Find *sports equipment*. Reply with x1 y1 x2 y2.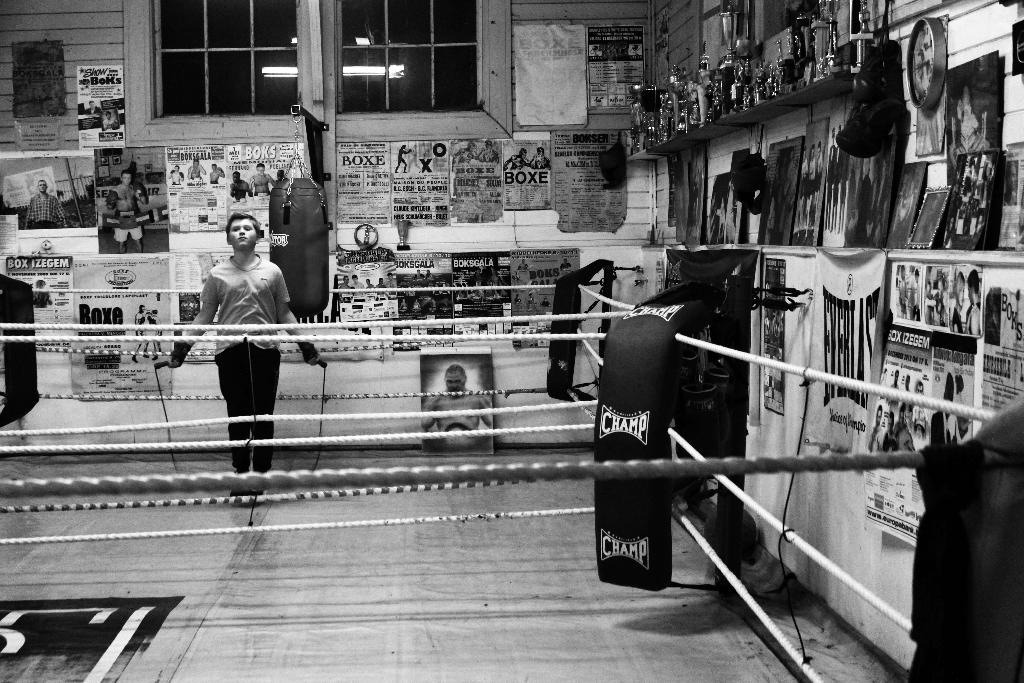
104 192 118 208.
